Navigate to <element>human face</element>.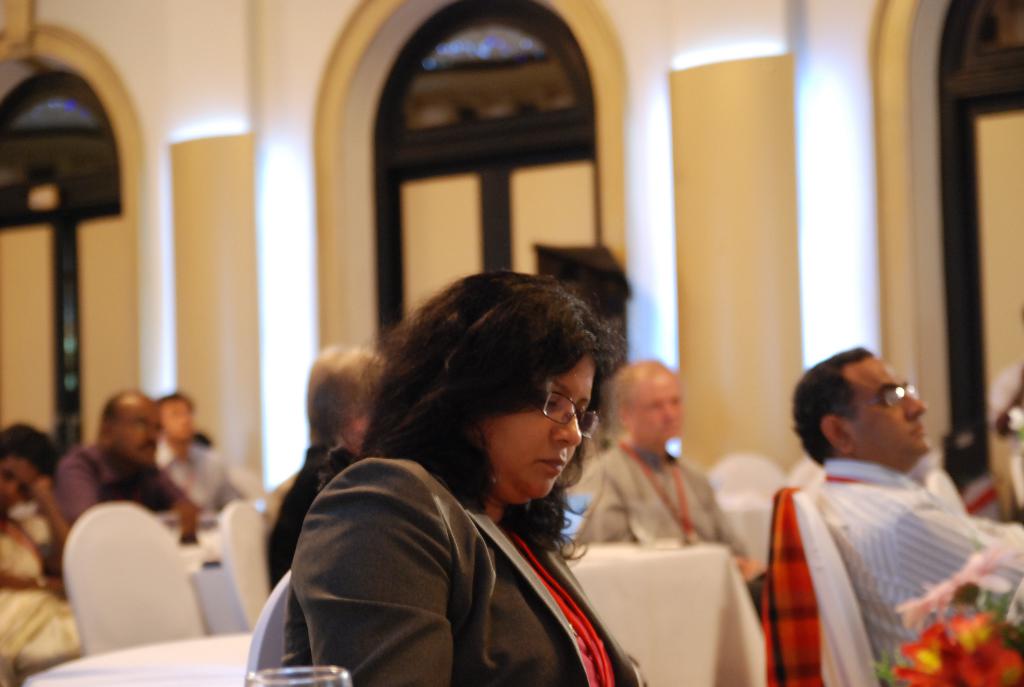
Navigation target: 112, 402, 163, 464.
